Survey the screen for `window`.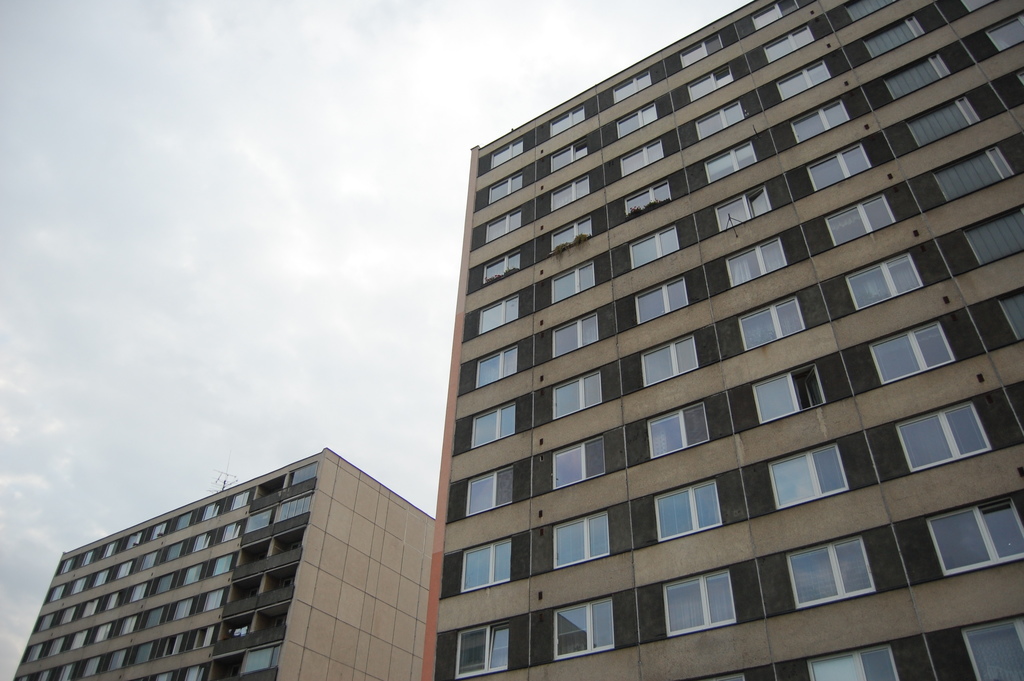
Survey found: {"x1": 934, "y1": 149, "x2": 1006, "y2": 203}.
